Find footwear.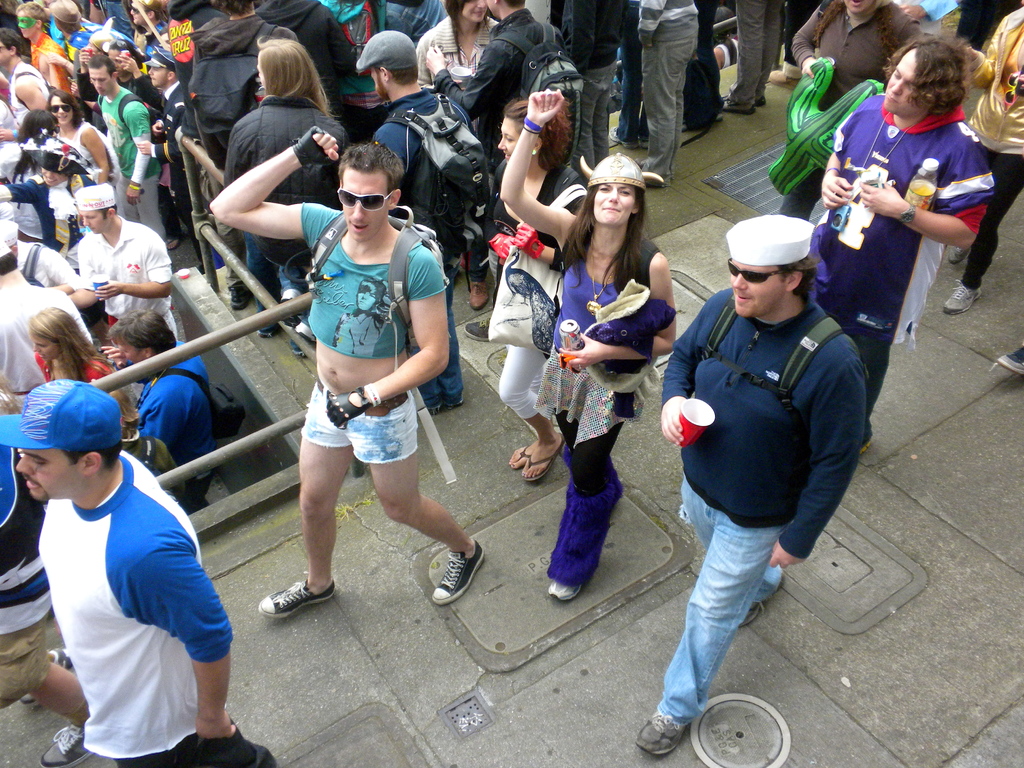
996/344/1023/374.
